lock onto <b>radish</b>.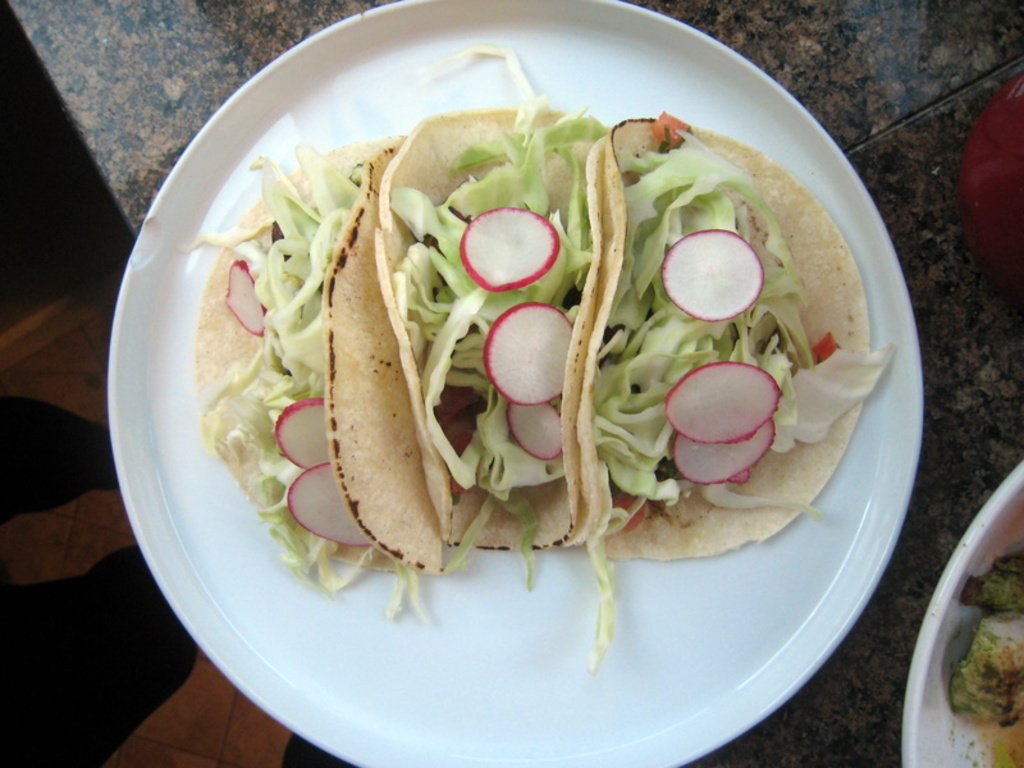
Locked: left=667, top=426, right=777, bottom=489.
